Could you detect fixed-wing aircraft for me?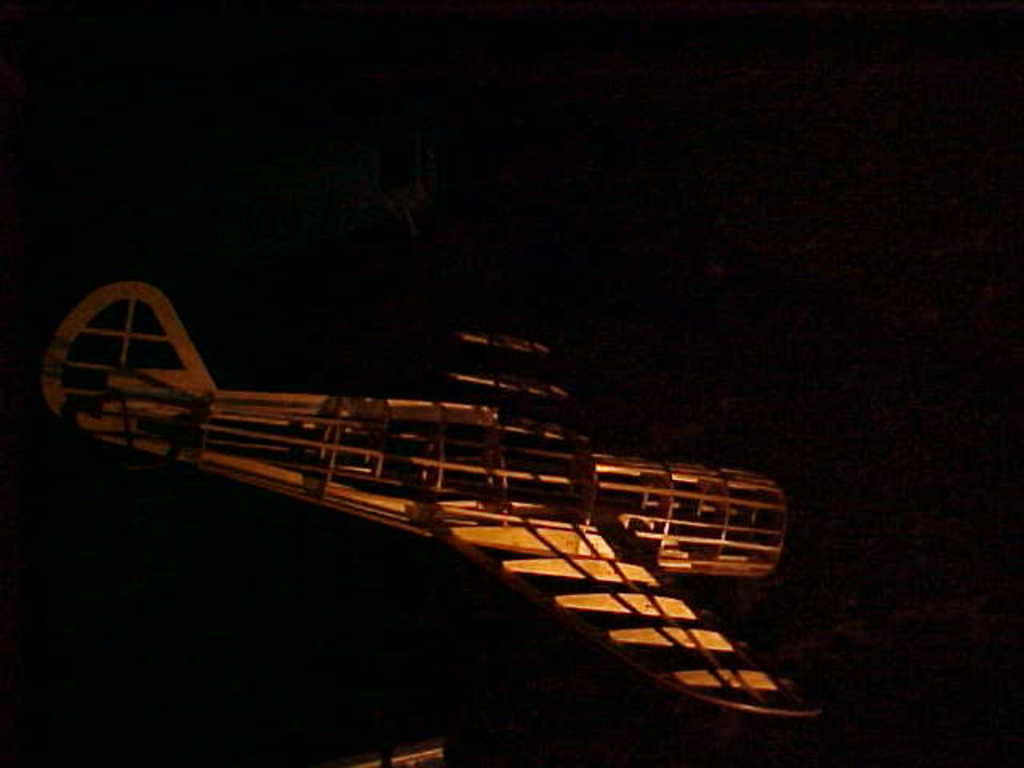
Detection result: rect(35, 272, 816, 728).
